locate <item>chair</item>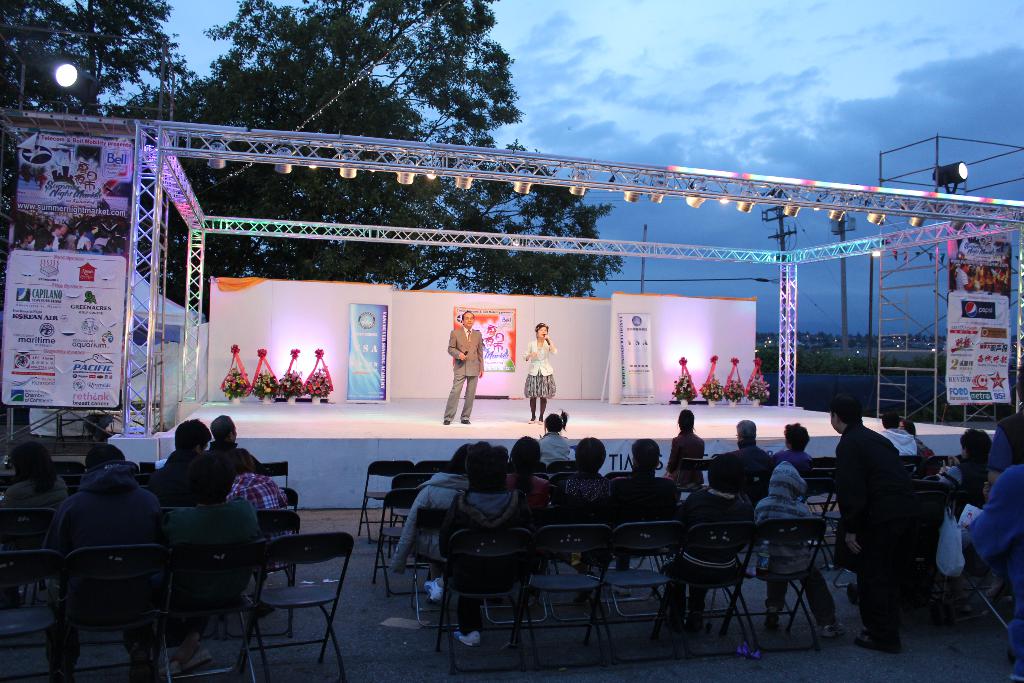
[434, 526, 525, 677]
